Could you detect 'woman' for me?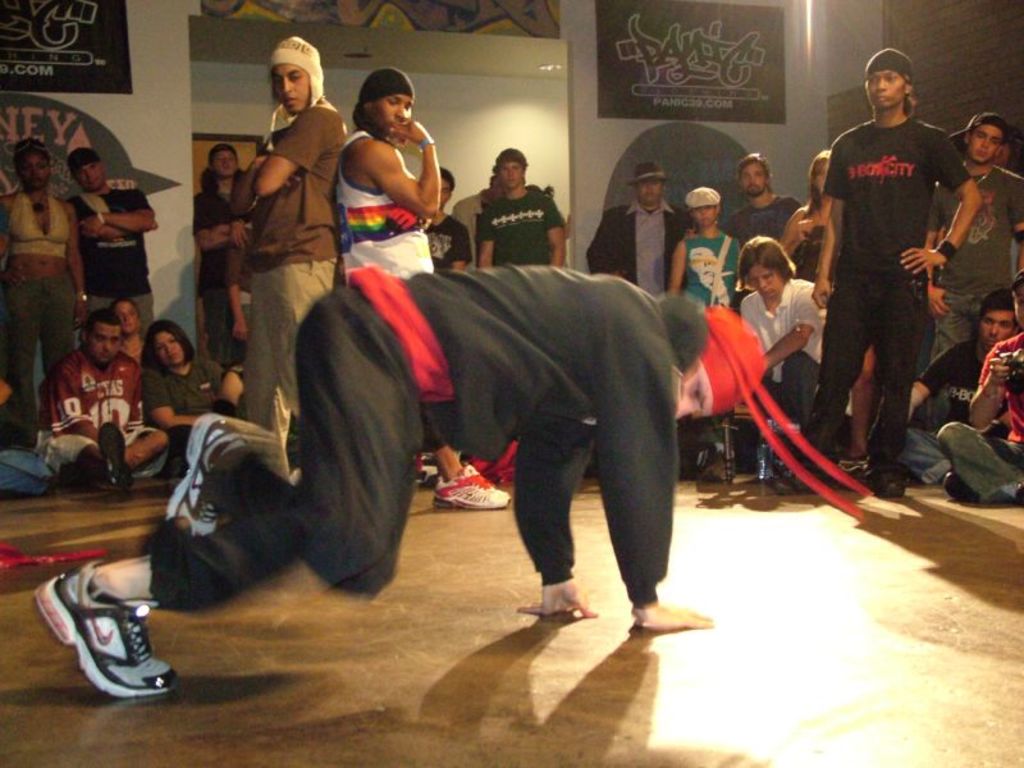
Detection result: Rect(101, 300, 150, 369).
